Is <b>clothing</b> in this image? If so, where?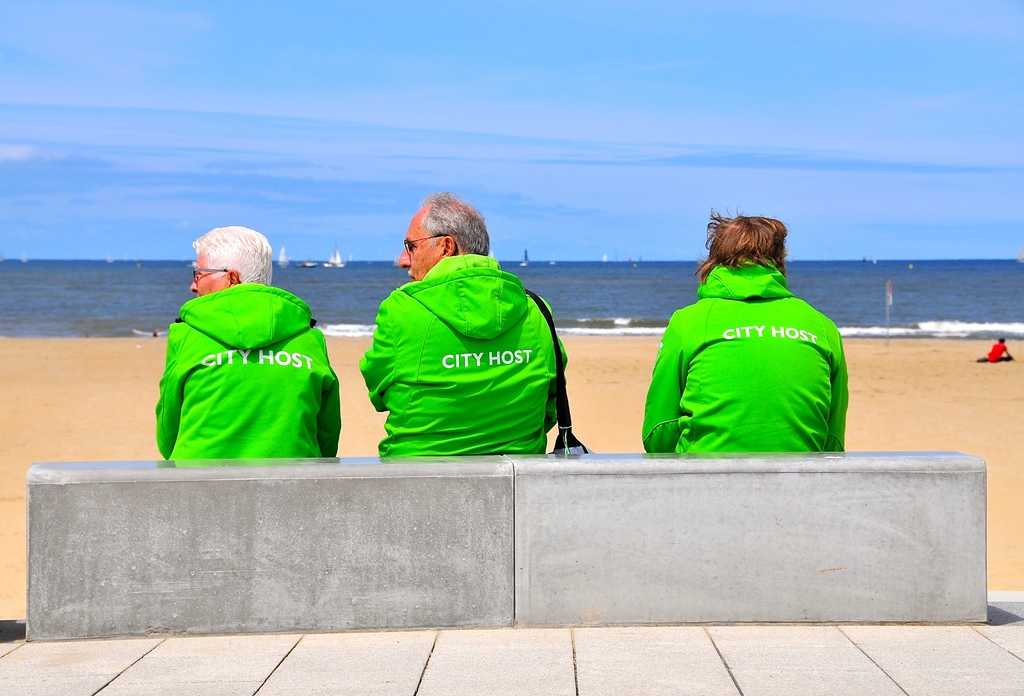
Yes, at rect(347, 255, 563, 457).
